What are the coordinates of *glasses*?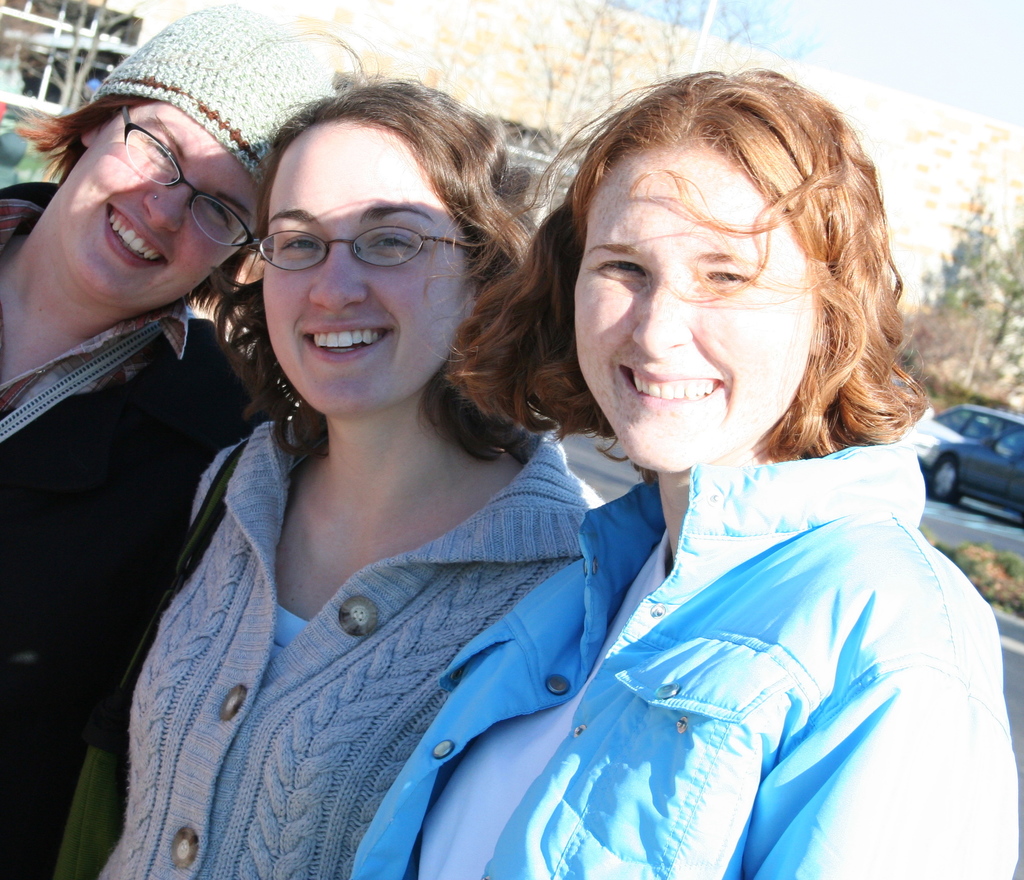
234:195:484:289.
